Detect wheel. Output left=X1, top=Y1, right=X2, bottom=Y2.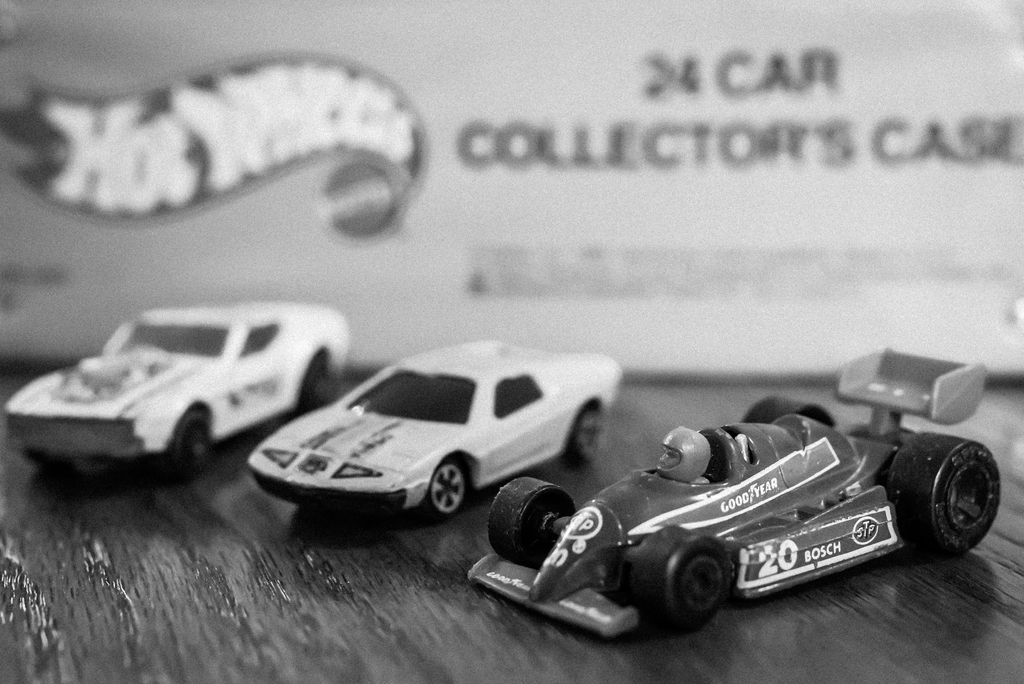
left=741, top=398, right=833, bottom=423.
